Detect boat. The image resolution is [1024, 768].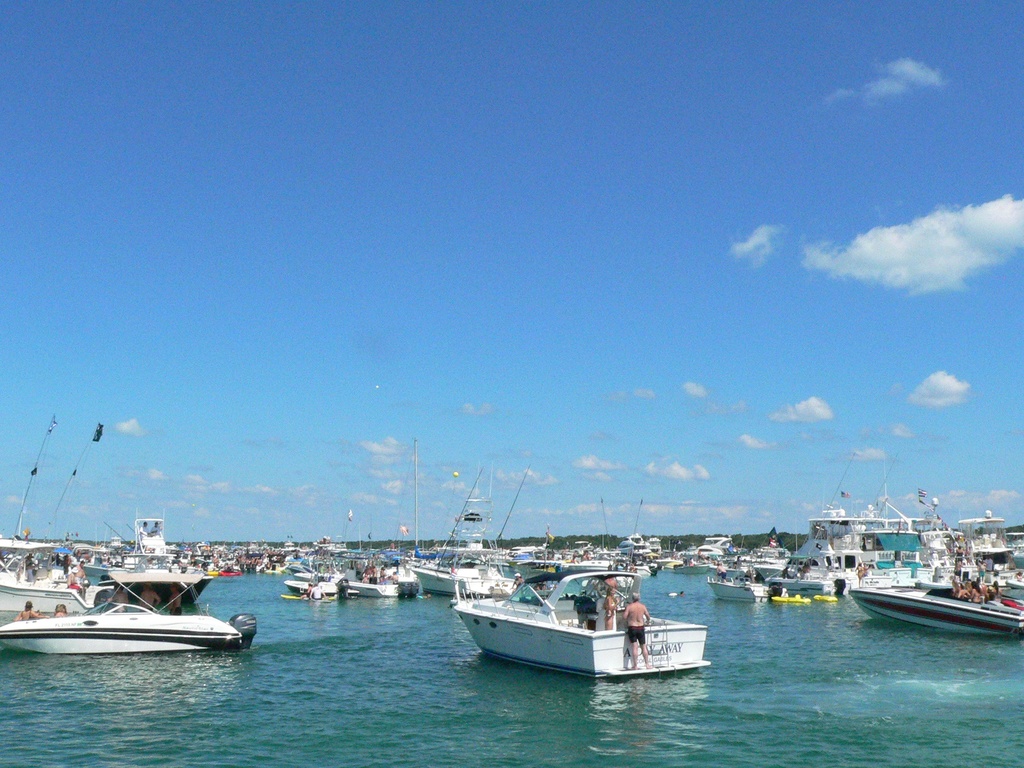
l=436, t=548, r=729, b=684.
